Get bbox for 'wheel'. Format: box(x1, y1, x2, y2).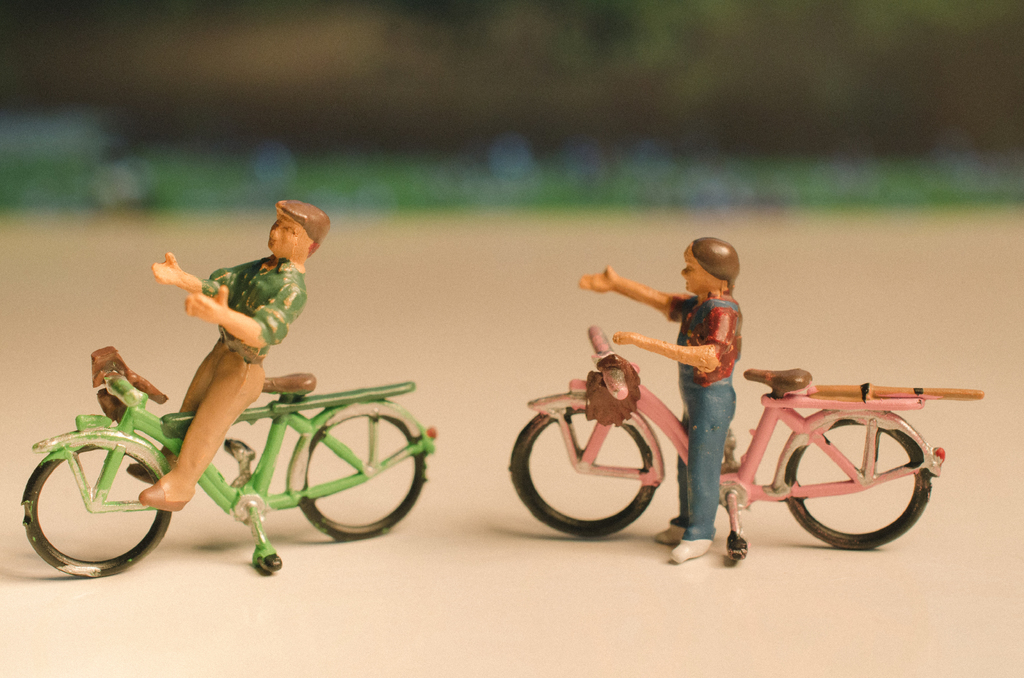
box(21, 443, 173, 579).
